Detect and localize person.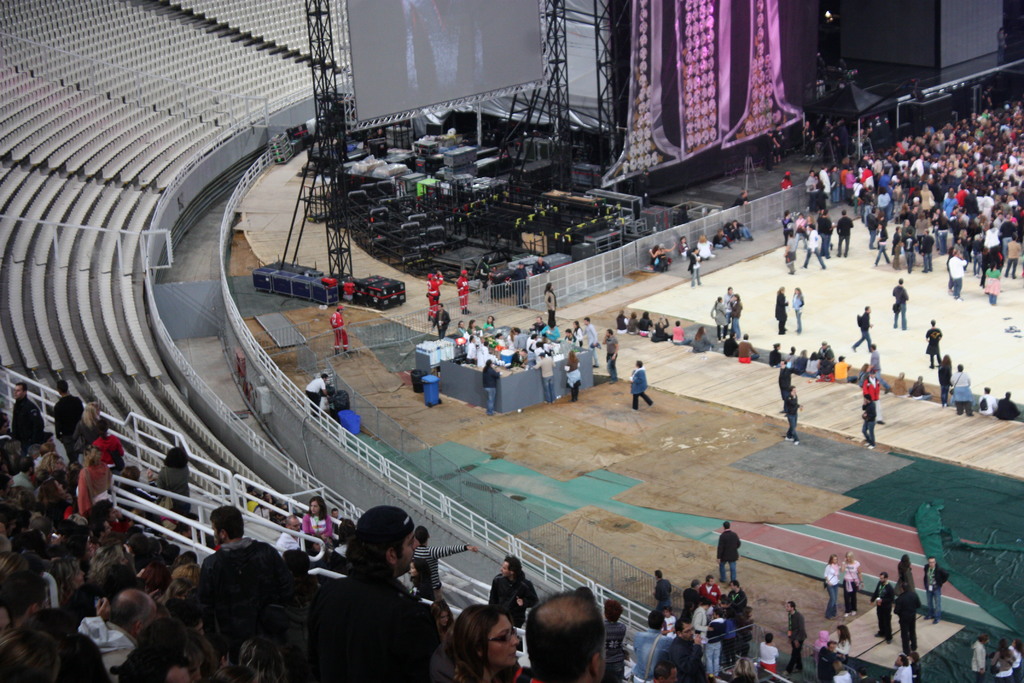
Localized at 717,614,742,670.
